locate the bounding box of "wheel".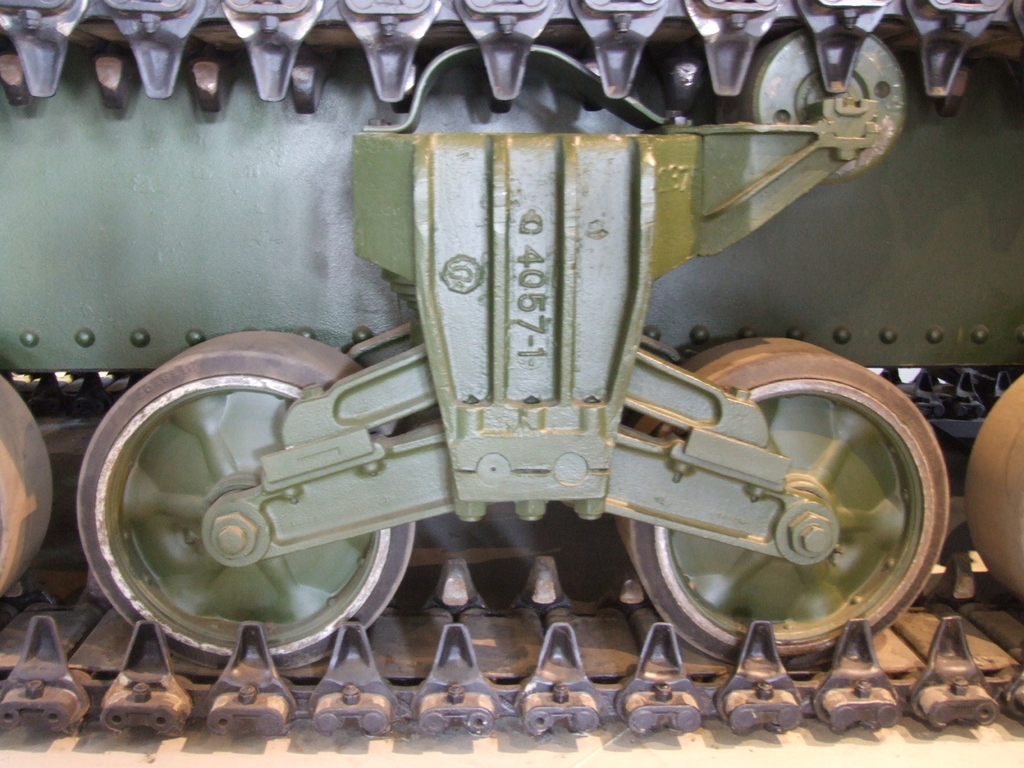
Bounding box: region(77, 332, 415, 673).
